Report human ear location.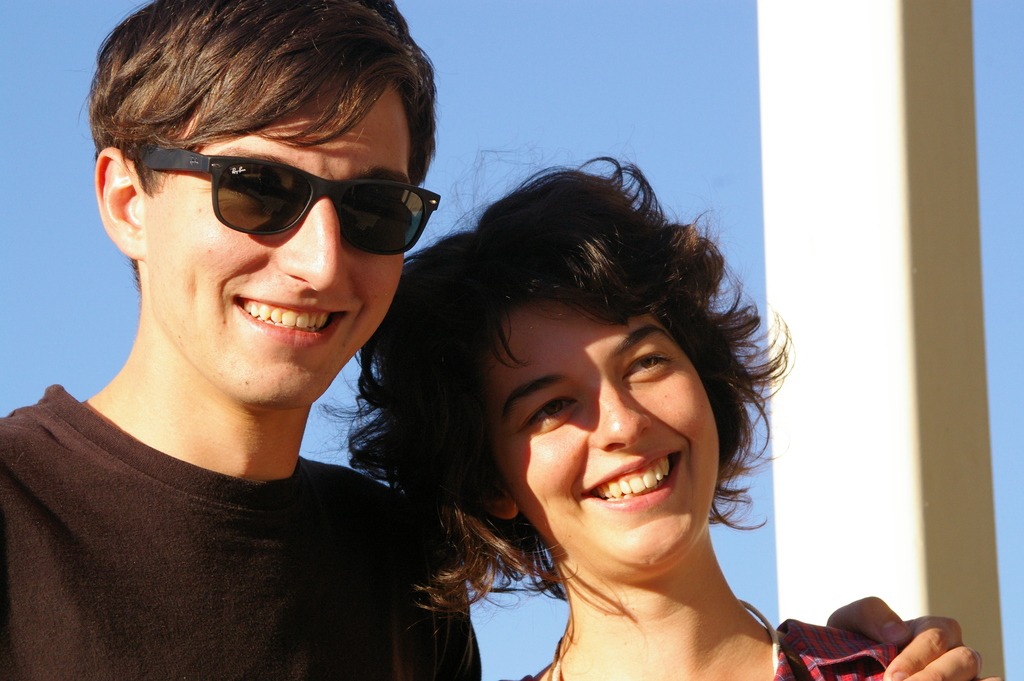
Report: [x1=93, y1=147, x2=142, y2=260].
